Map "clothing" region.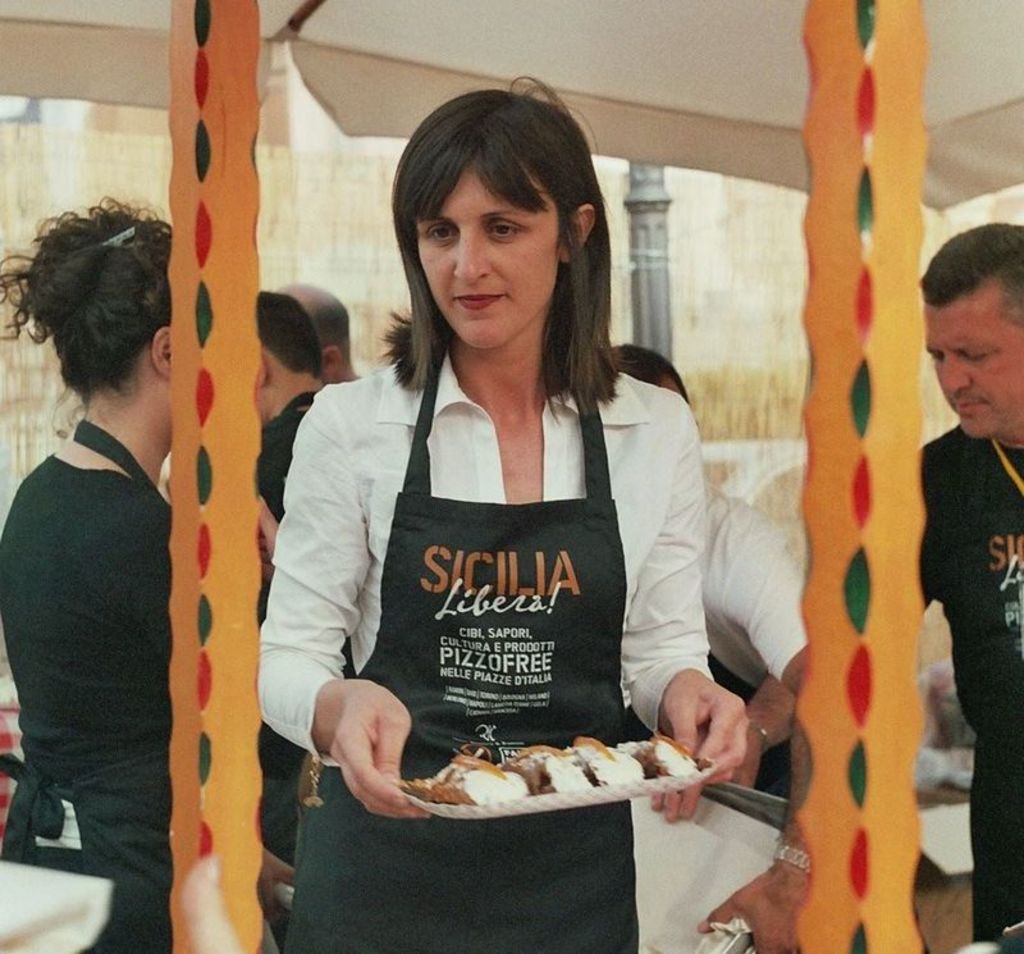
Mapped to [x1=175, y1=389, x2=343, y2=556].
